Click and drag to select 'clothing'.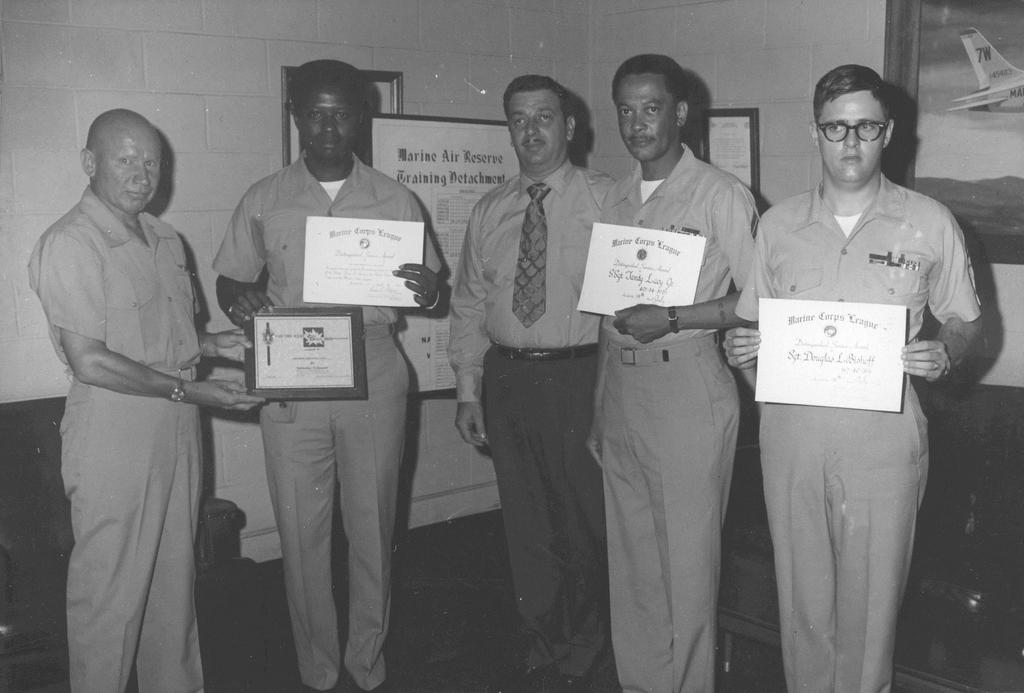
Selection: (463,158,610,687).
